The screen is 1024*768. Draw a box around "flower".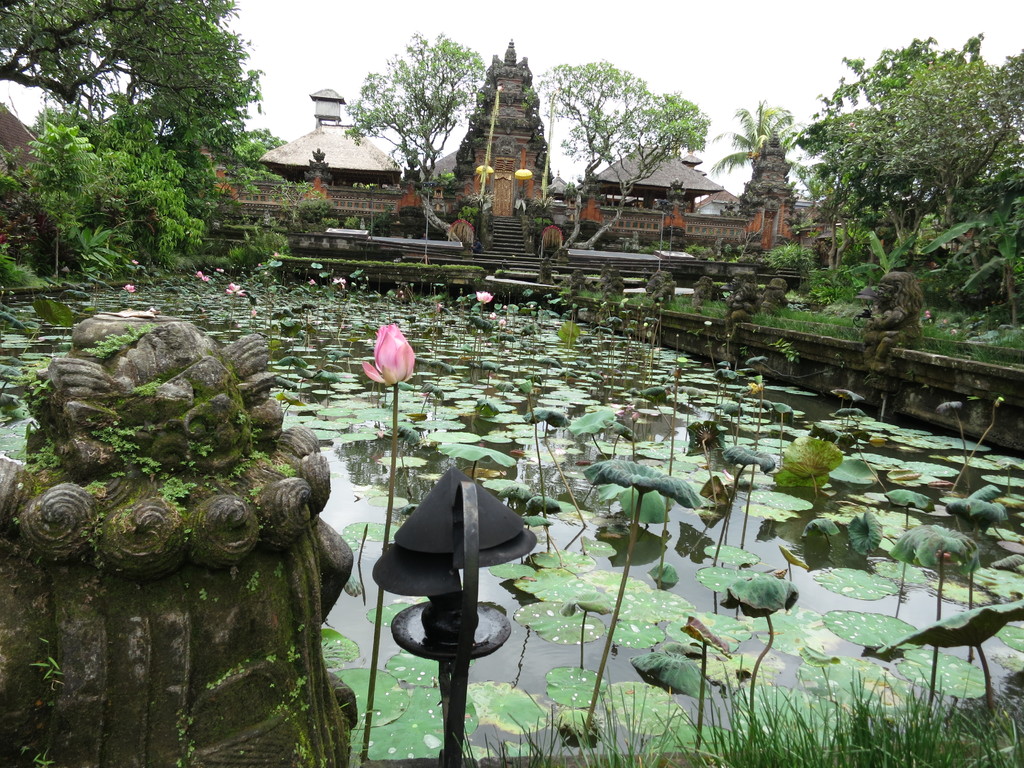
<bbox>195, 271, 208, 282</bbox>.
